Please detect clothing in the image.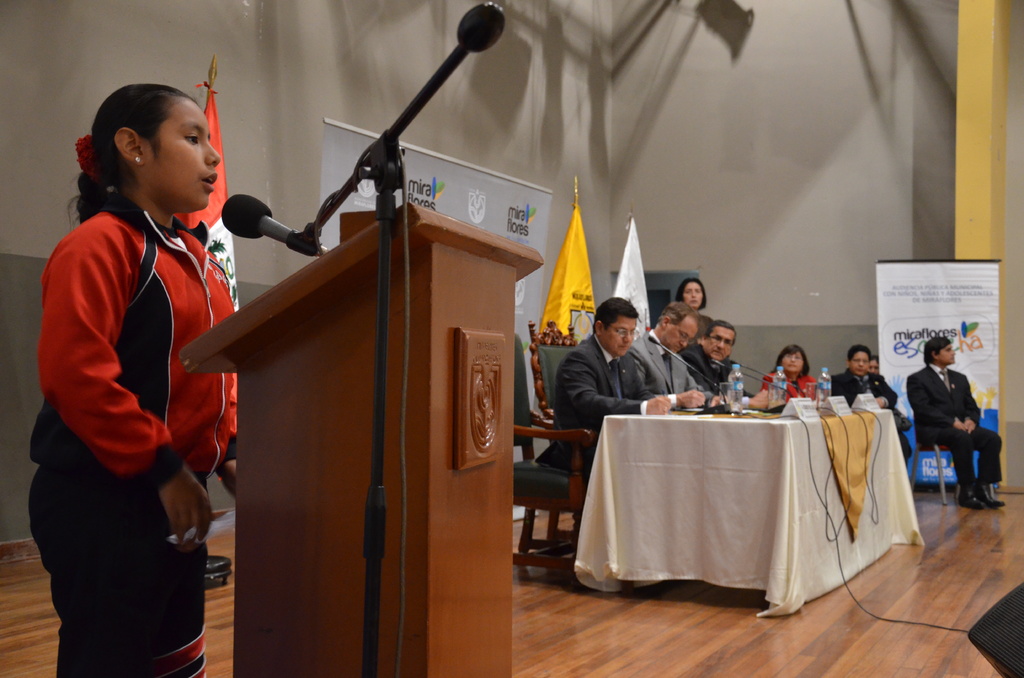
[x1=875, y1=371, x2=883, y2=380].
